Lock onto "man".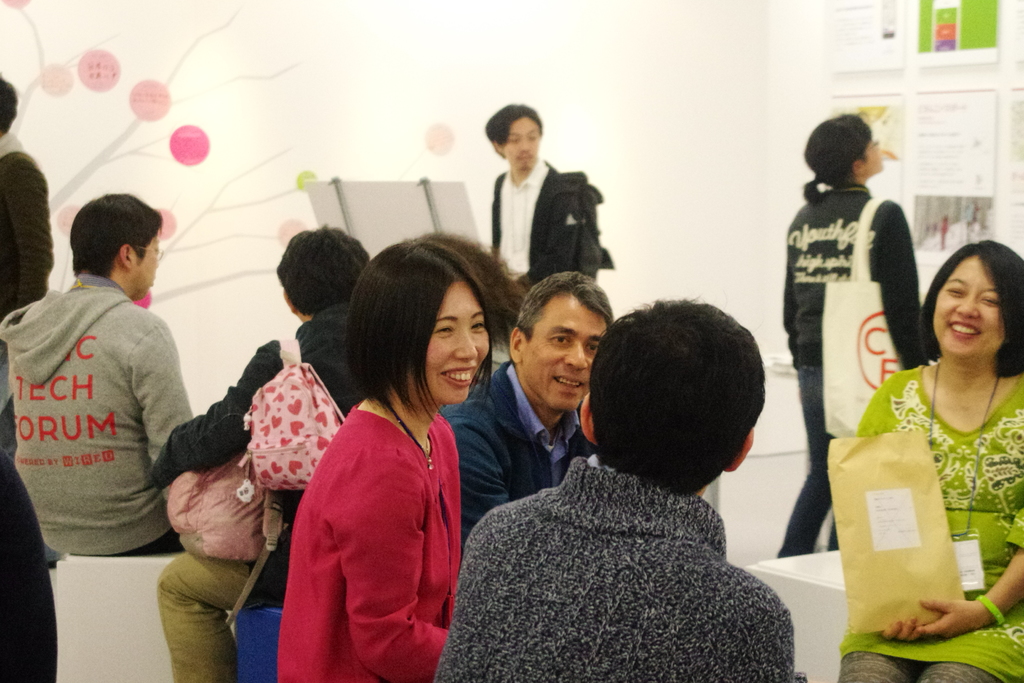
Locked: (446, 267, 624, 542).
